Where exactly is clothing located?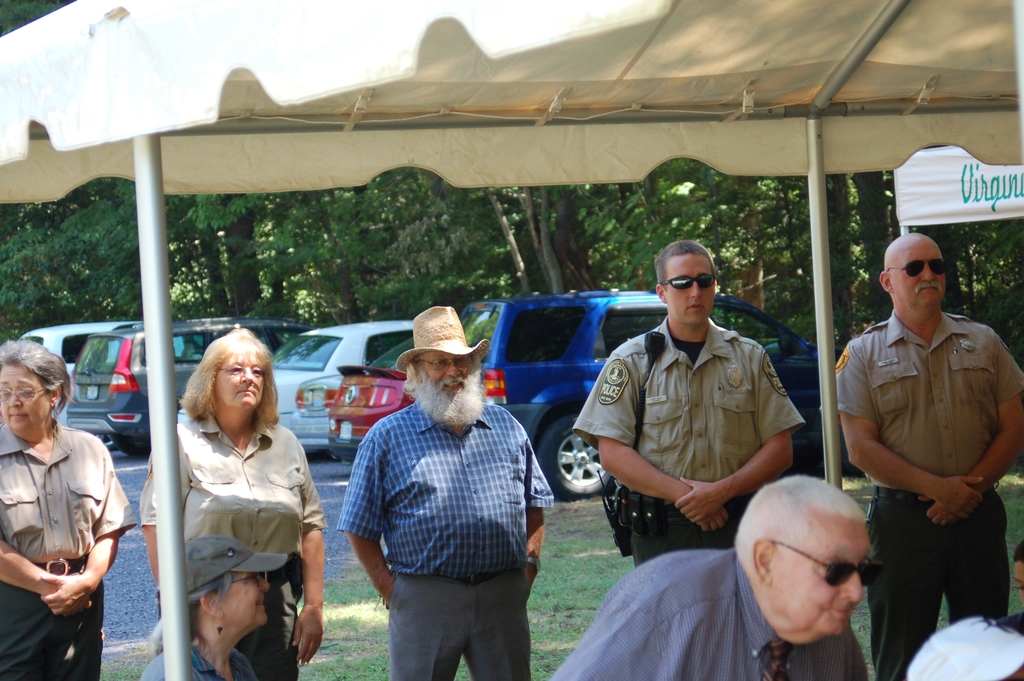
Its bounding box is x1=0, y1=421, x2=139, y2=562.
